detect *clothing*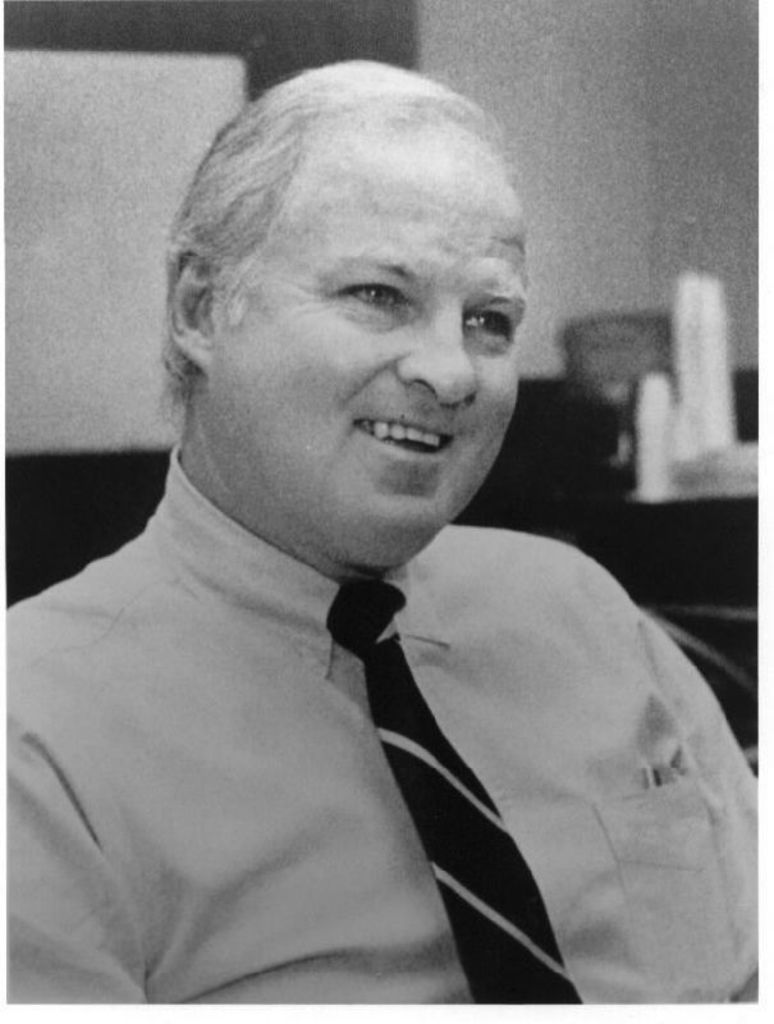
18, 294, 725, 1023
